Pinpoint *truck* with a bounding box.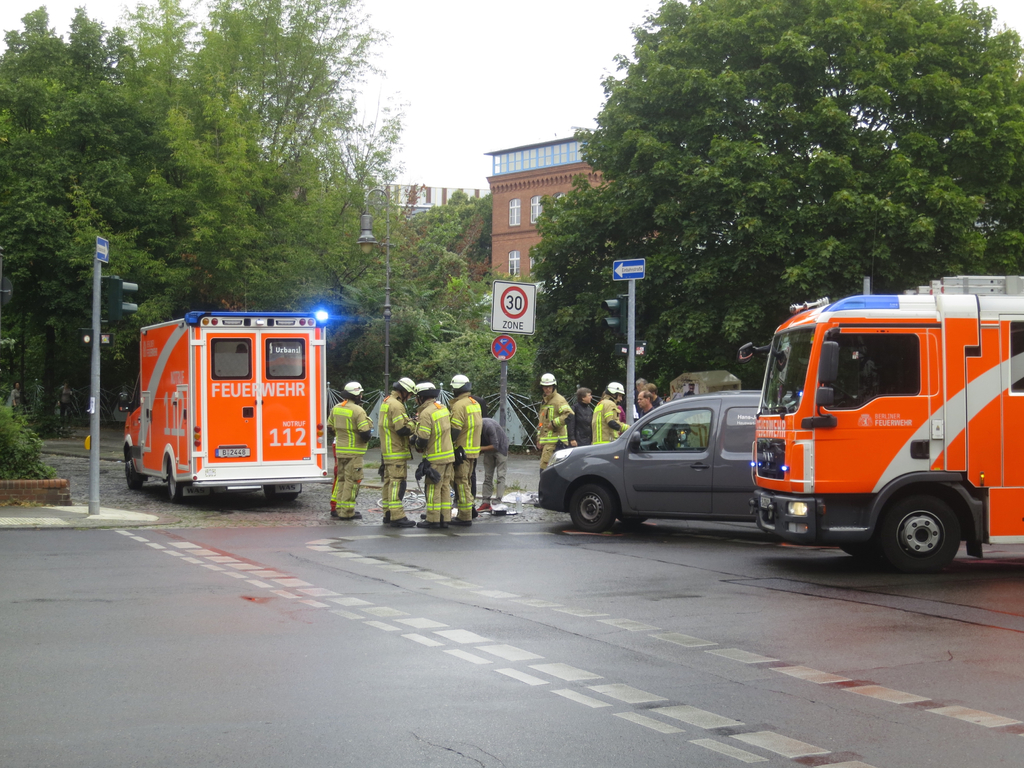
locate(749, 271, 1023, 574).
